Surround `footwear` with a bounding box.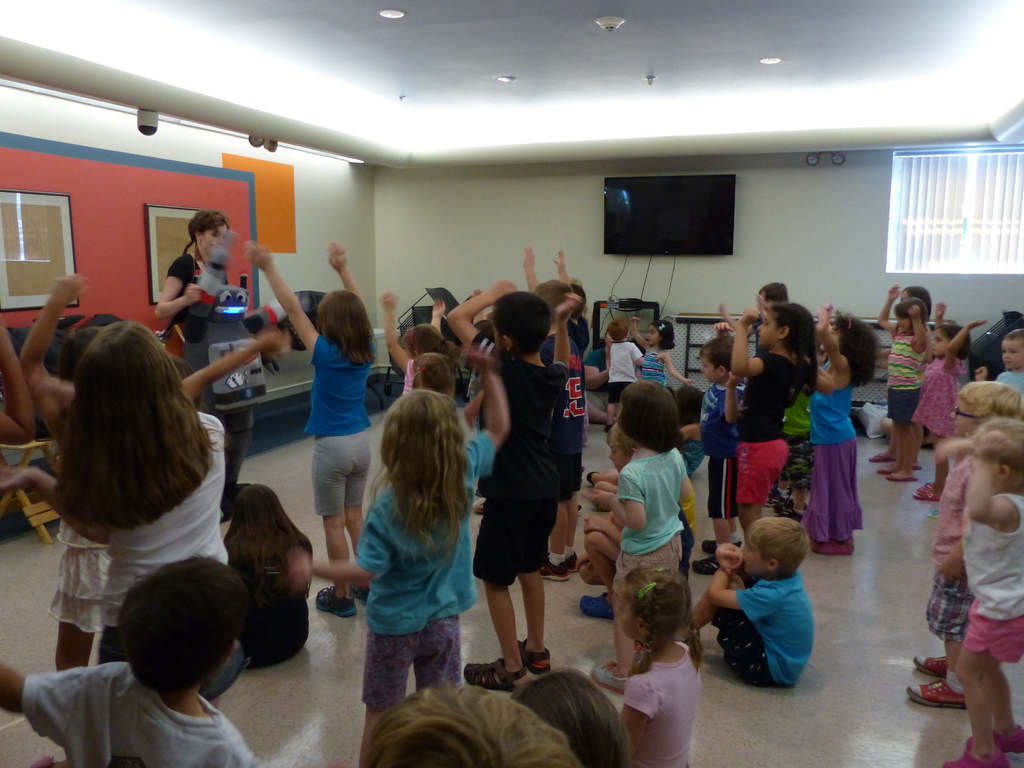
left=585, top=470, right=600, bottom=487.
